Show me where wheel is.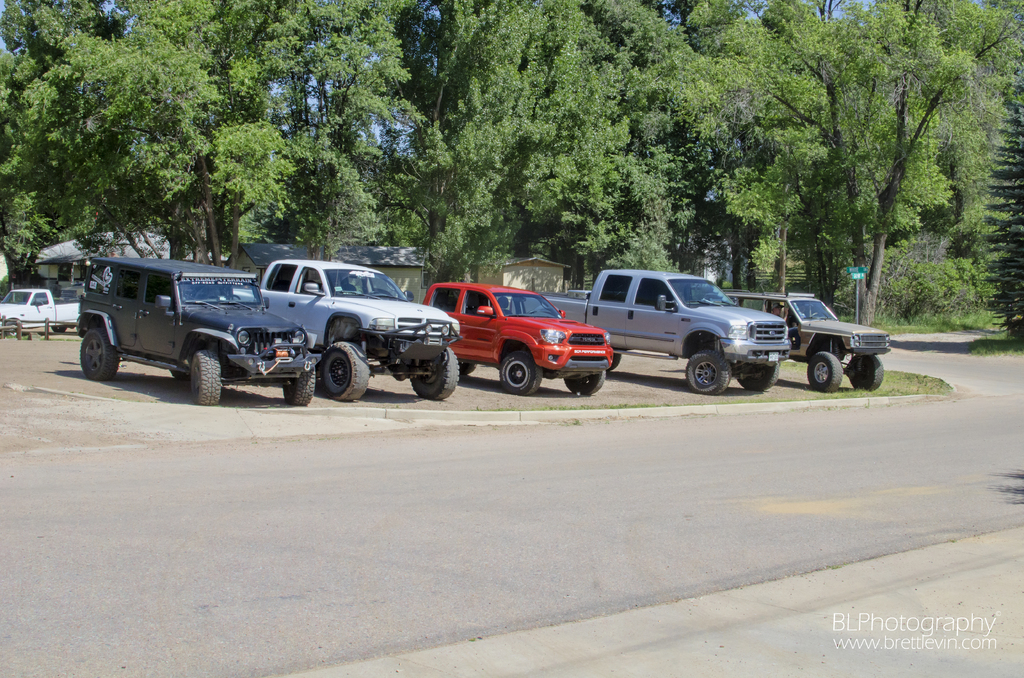
wheel is at <bbox>190, 351, 220, 405</bbox>.
